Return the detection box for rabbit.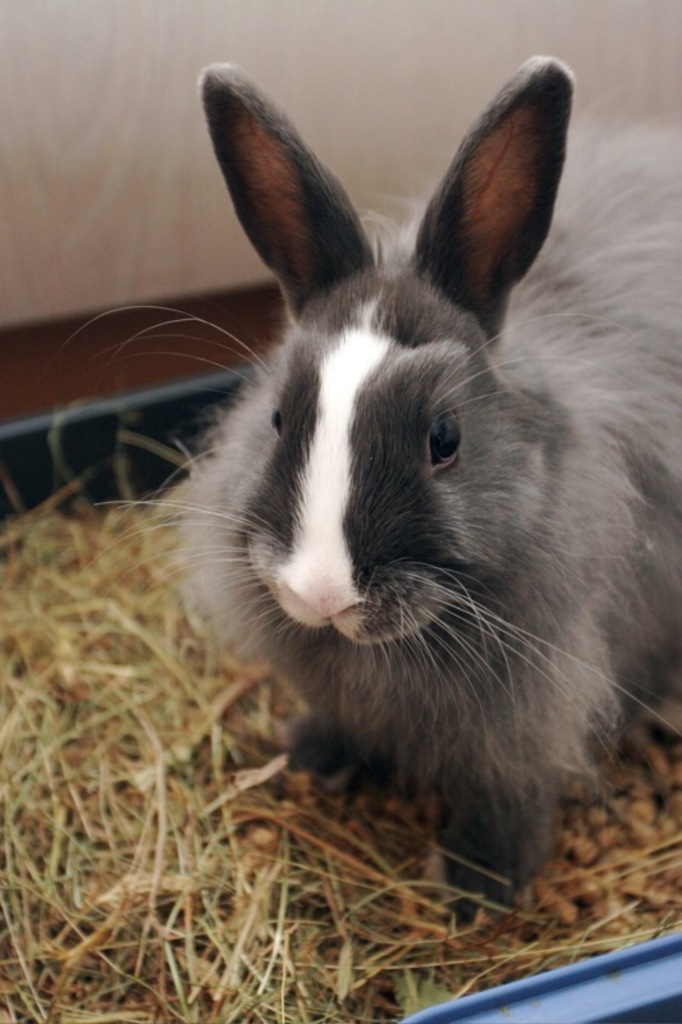
(left=64, top=38, right=681, bottom=918).
